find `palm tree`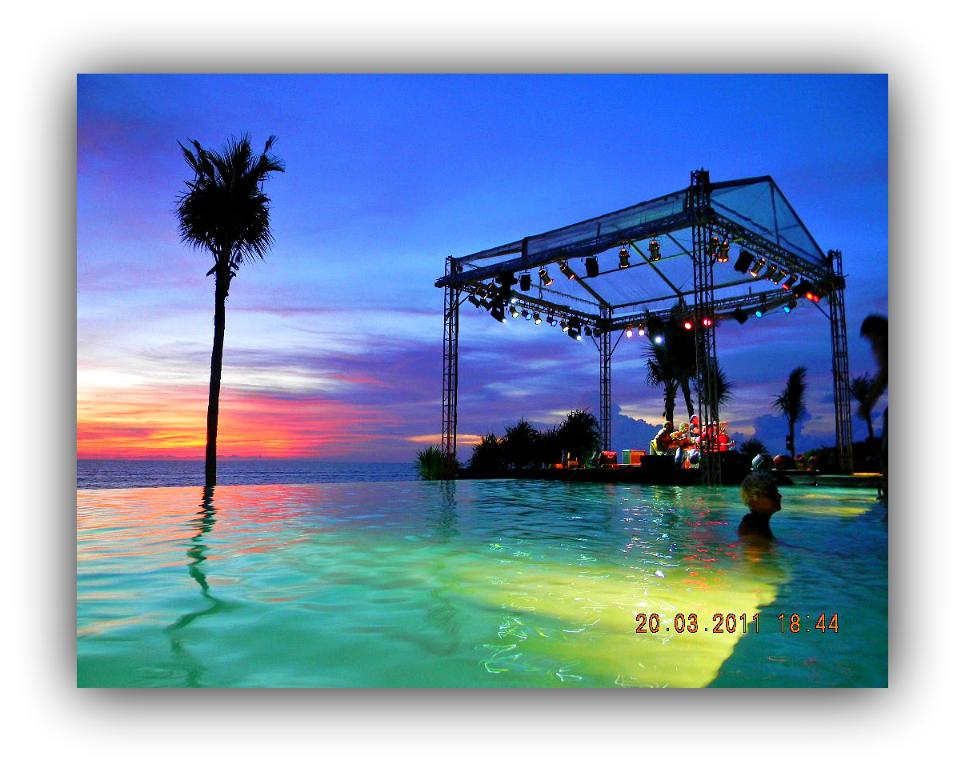
850, 374, 867, 462
